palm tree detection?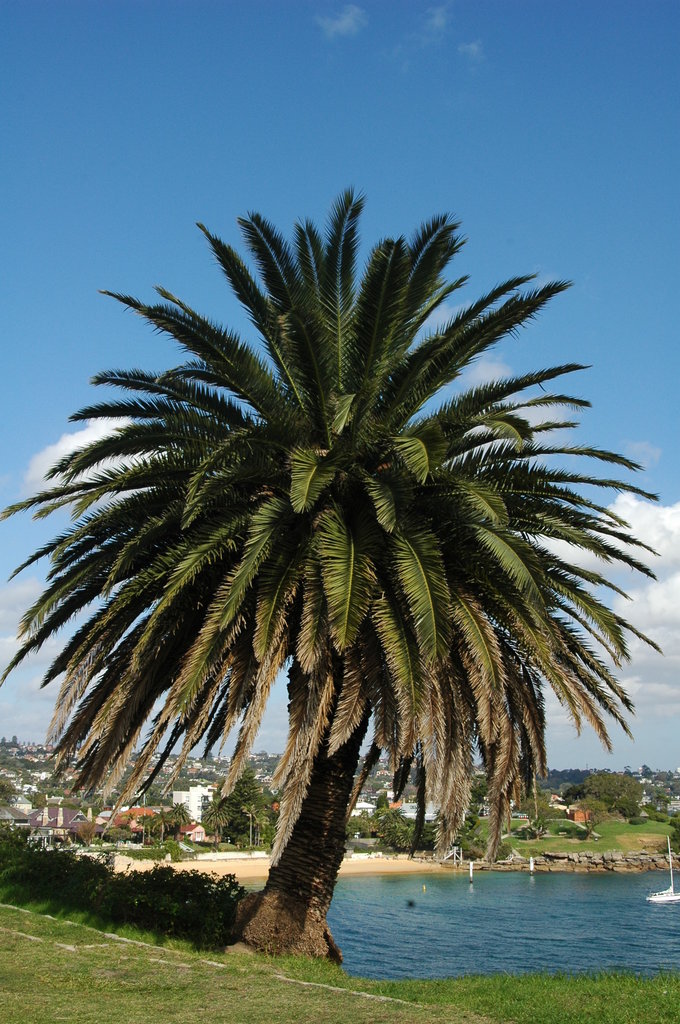
(left=71, top=211, right=617, bottom=1003)
